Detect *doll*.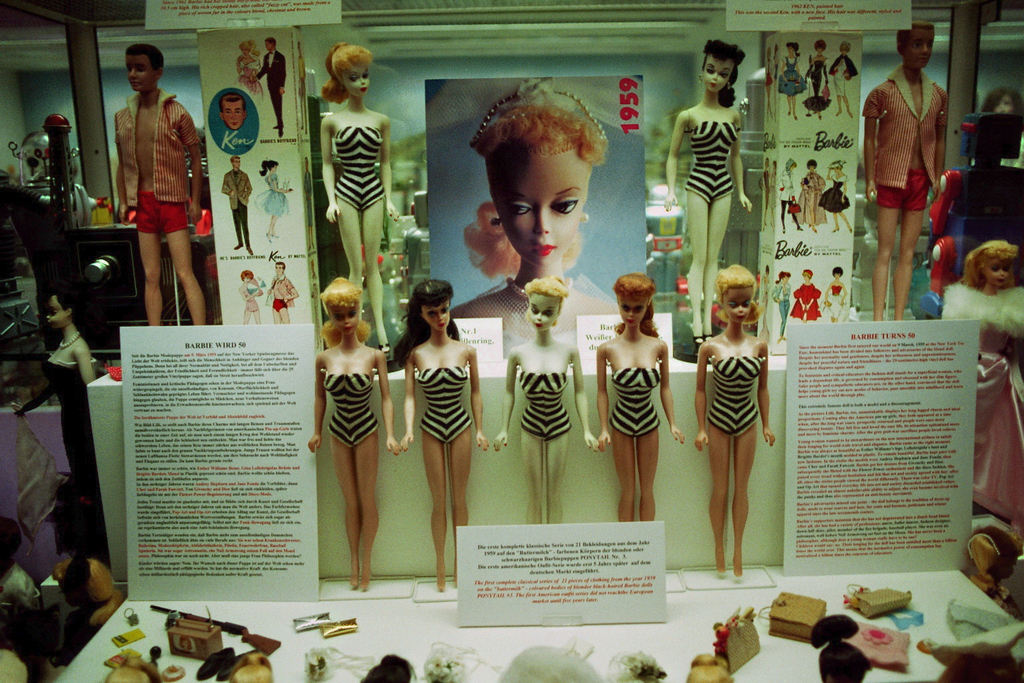
Detected at 243 271 259 319.
